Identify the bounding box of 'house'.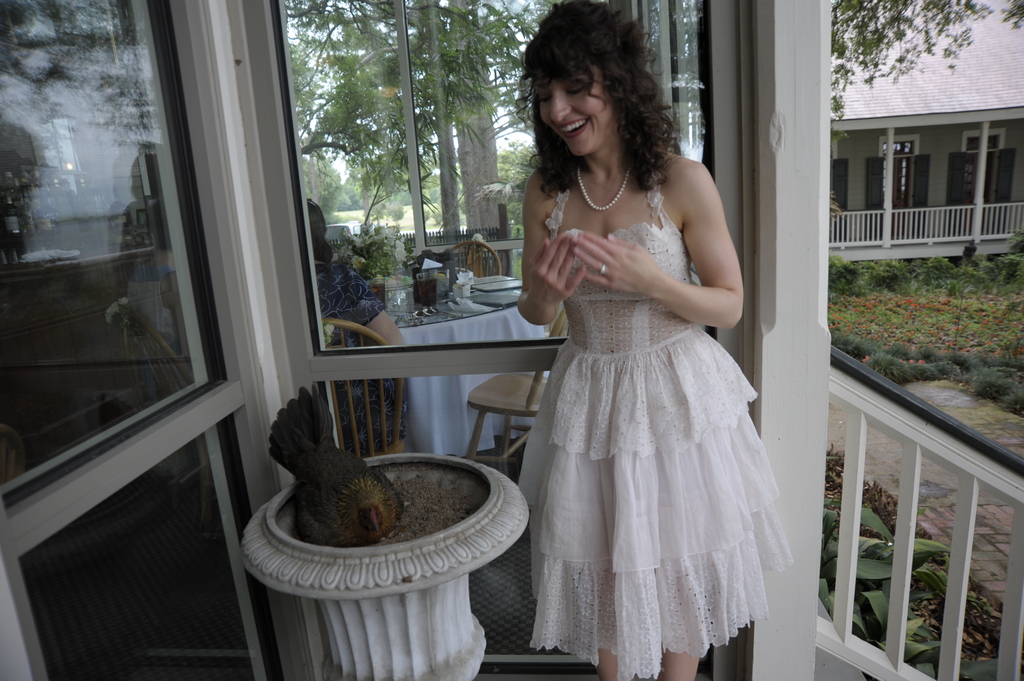
x1=783 y1=30 x2=1023 y2=282.
